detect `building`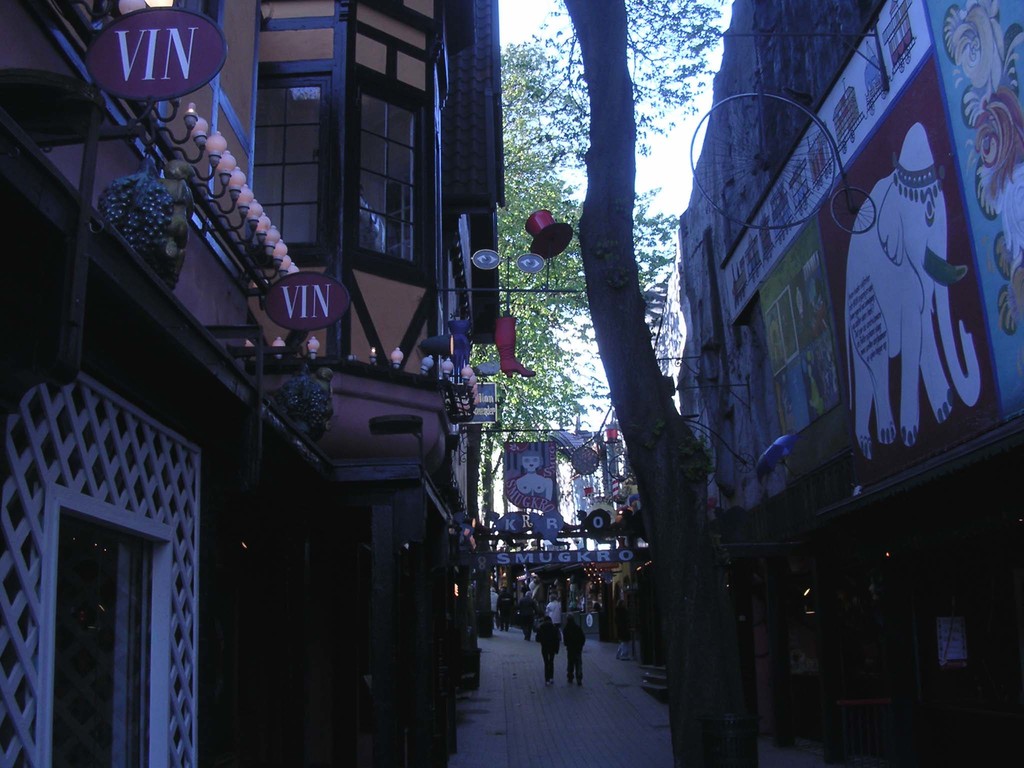
detection(675, 0, 1023, 767)
